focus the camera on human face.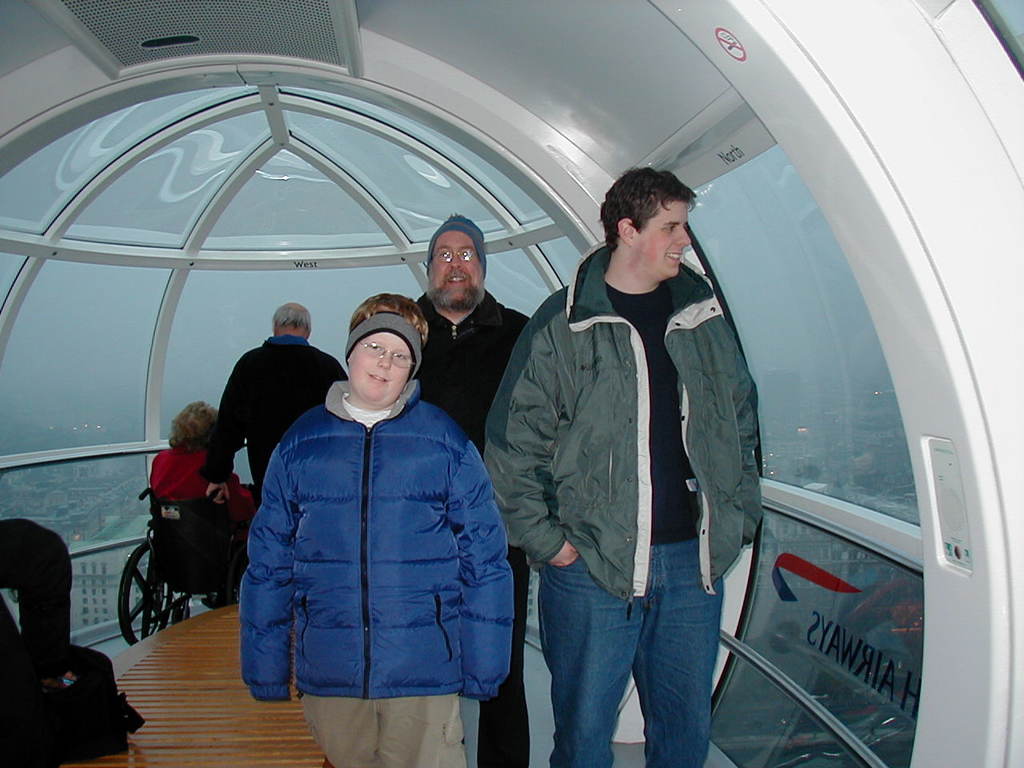
Focus region: <box>433,231,483,302</box>.
